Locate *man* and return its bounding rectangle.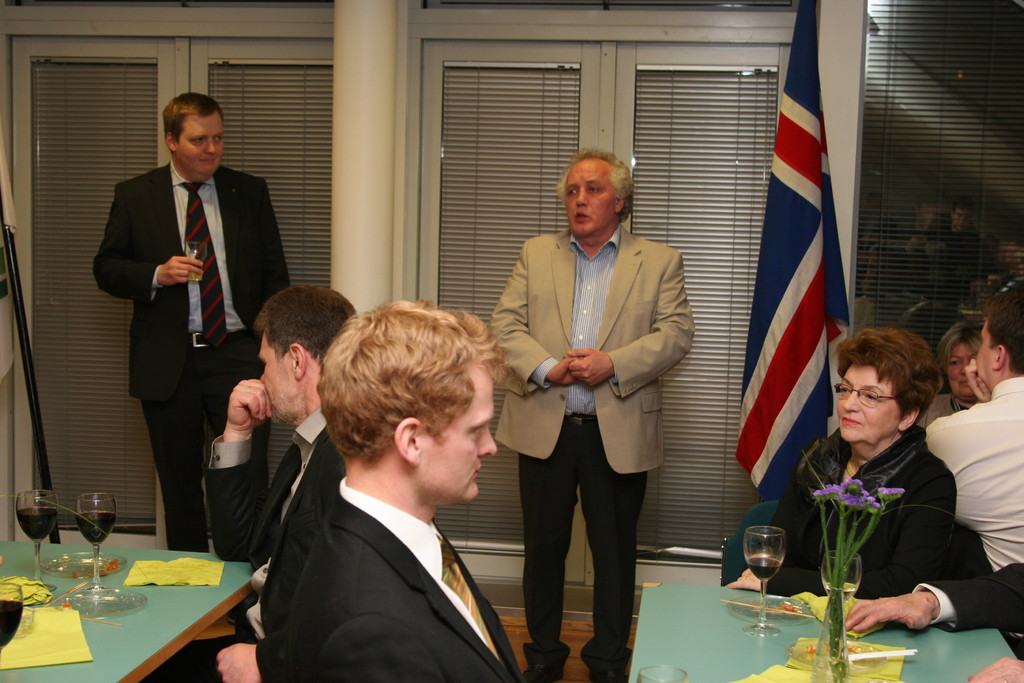
923,283,1023,570.
